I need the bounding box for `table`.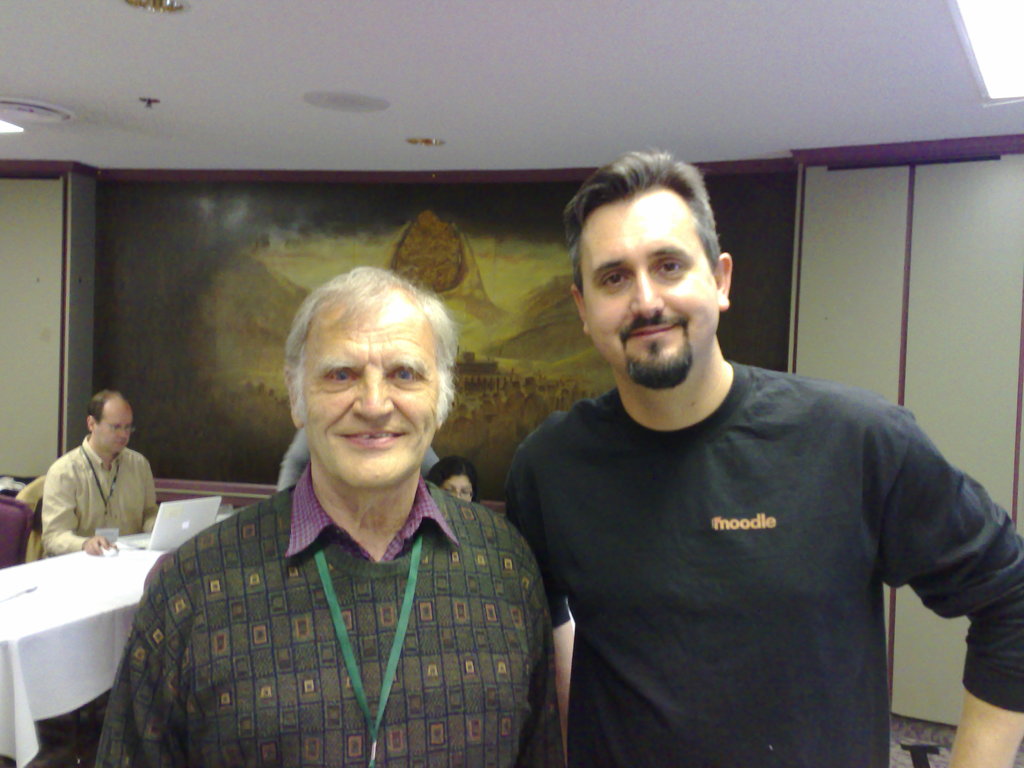
Here it is: 0,516,234,767.
